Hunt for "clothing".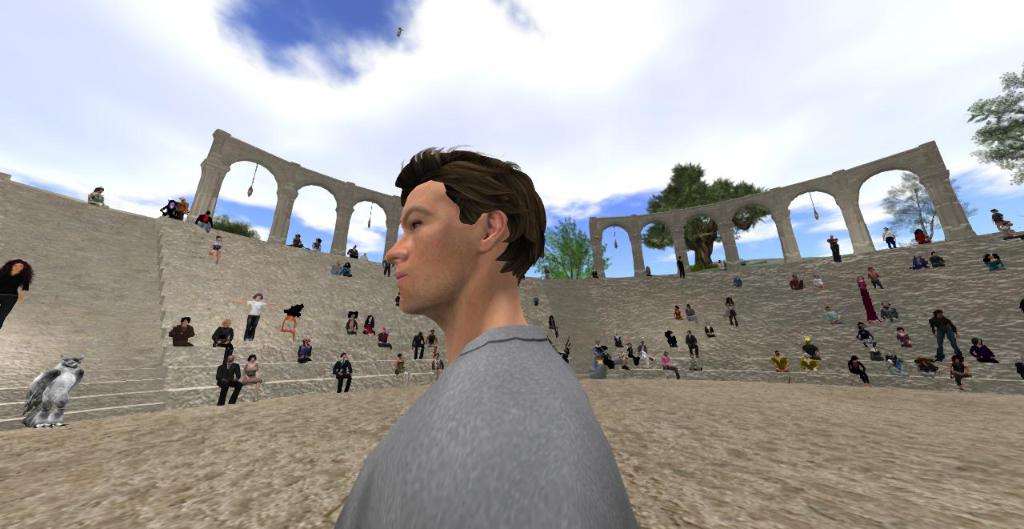
Hunted down at BBox(614, 335, 625, 347).
